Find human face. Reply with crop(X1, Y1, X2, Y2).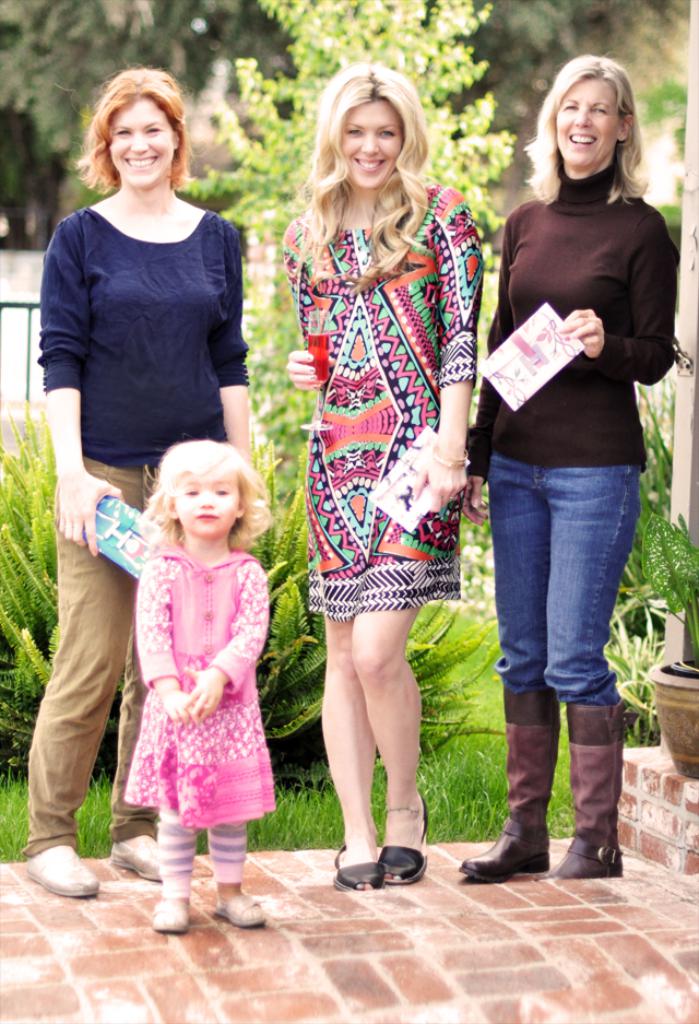
crop(339, 103, 406, 185).
